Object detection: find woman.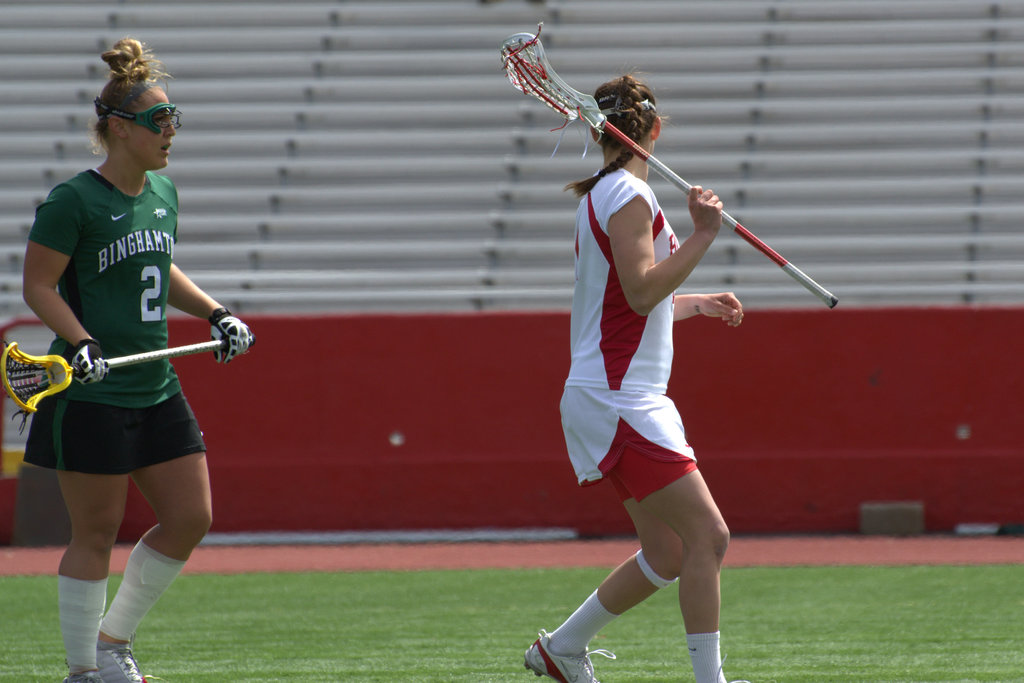
<box>523,74,746,682</box>.
